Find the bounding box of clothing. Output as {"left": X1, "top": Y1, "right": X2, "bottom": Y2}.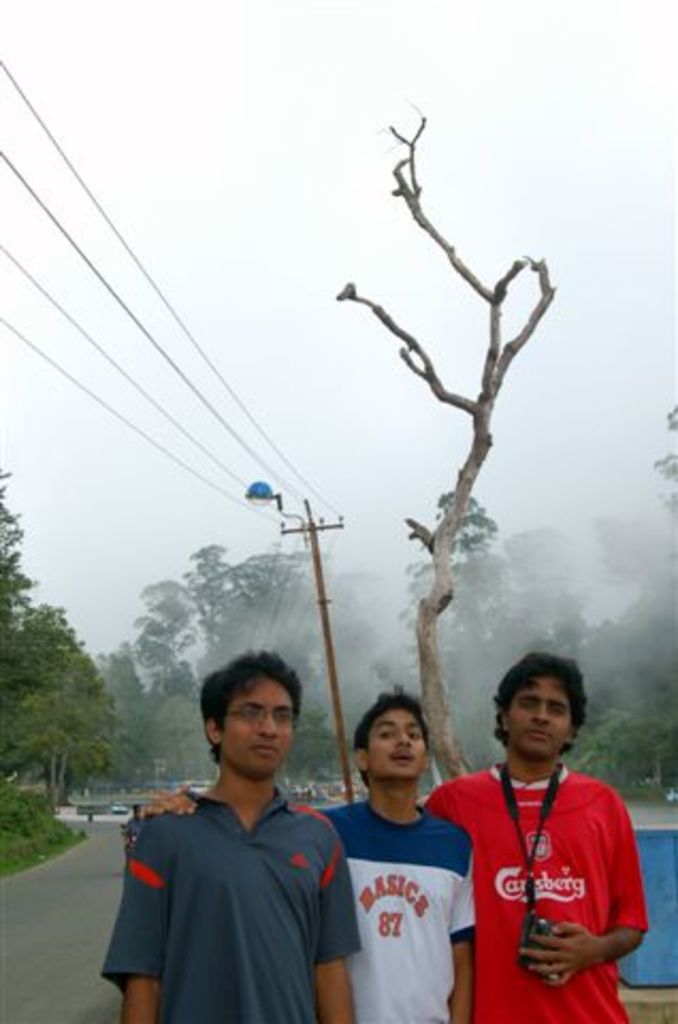
{"left": 115, "top": 764, "right": 341, "bottom": 1020}.
